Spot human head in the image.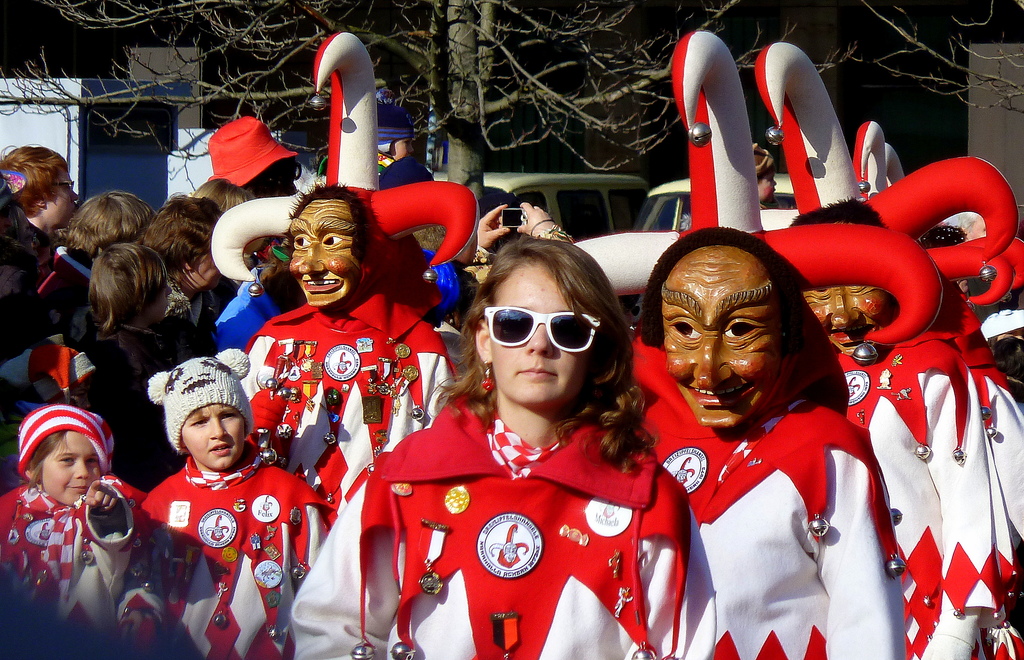
human head found at 375, 106, 414, 160.
